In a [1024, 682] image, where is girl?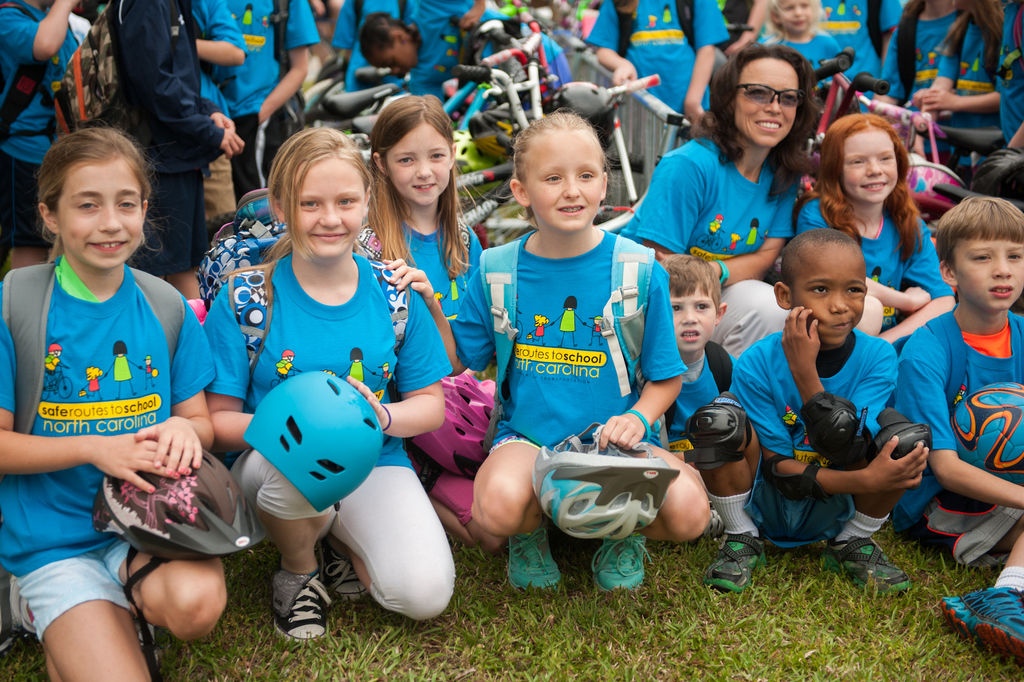
383:112:712:592.
